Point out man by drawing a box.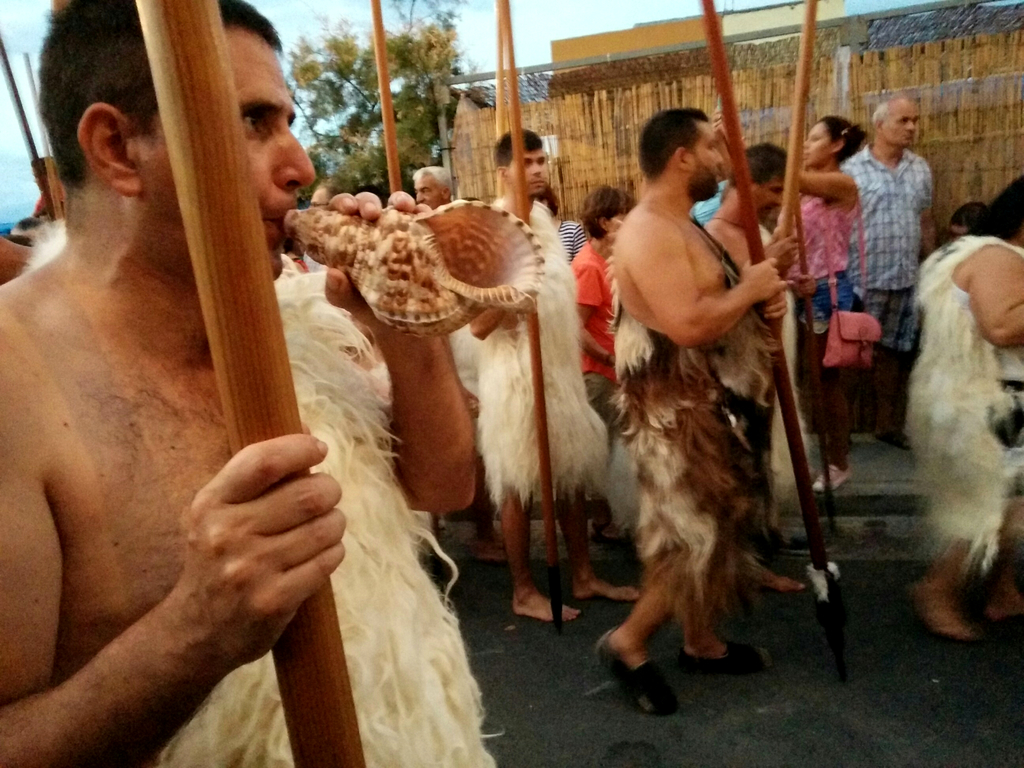
[left=836, top=98, right=936, bottom=452].
